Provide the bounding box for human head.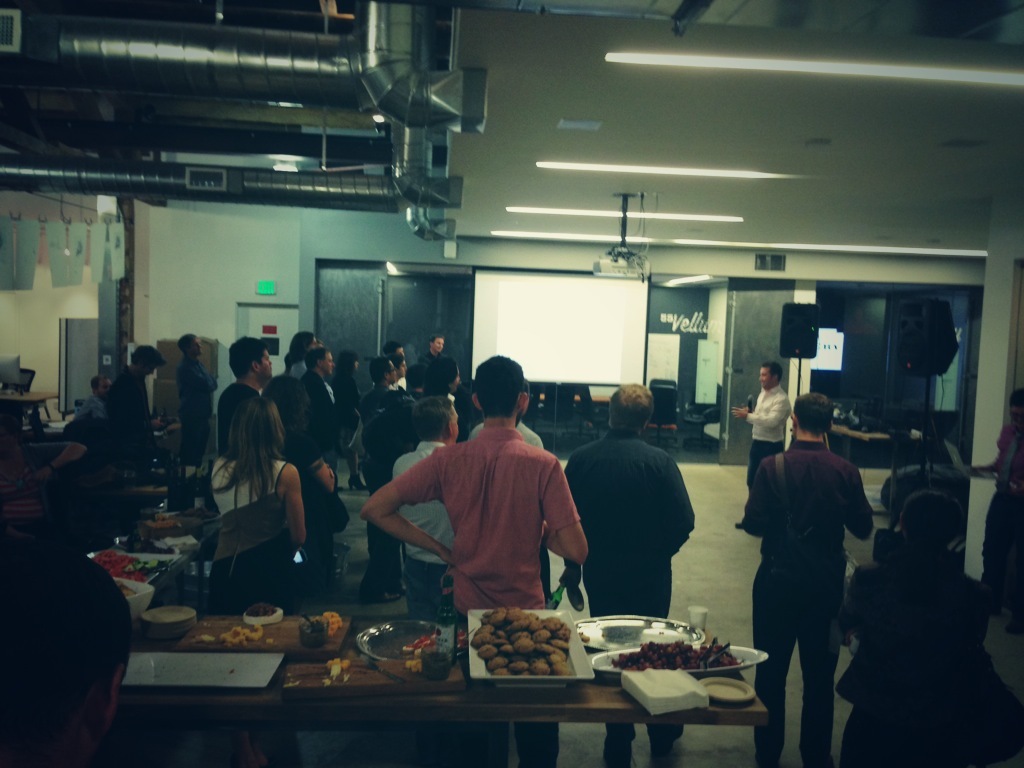
[left=233, top=395, right=285, bottom=462].
